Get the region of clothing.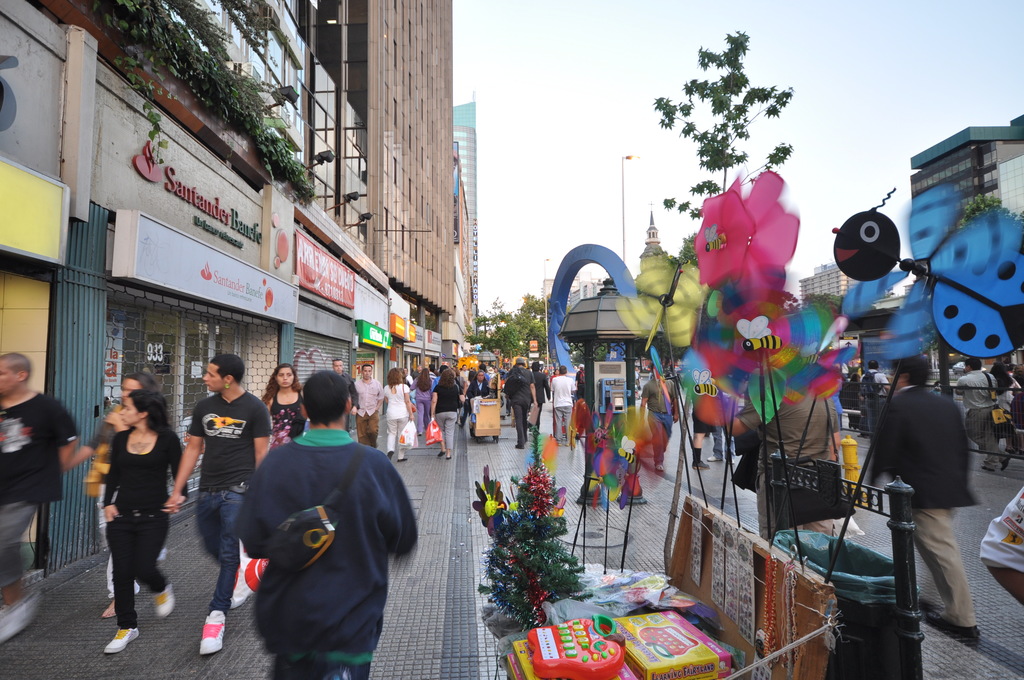
(x1=223, y1=410, x2=409, y2=666).
